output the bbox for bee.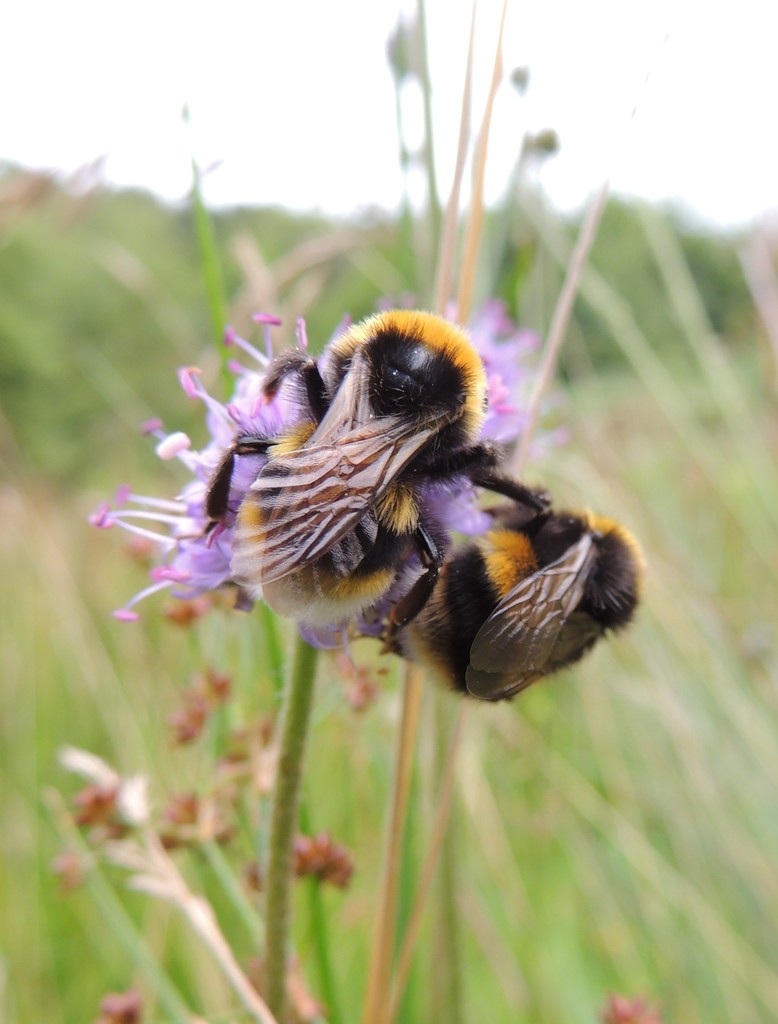
Rect(181, 334, 571, 684).
